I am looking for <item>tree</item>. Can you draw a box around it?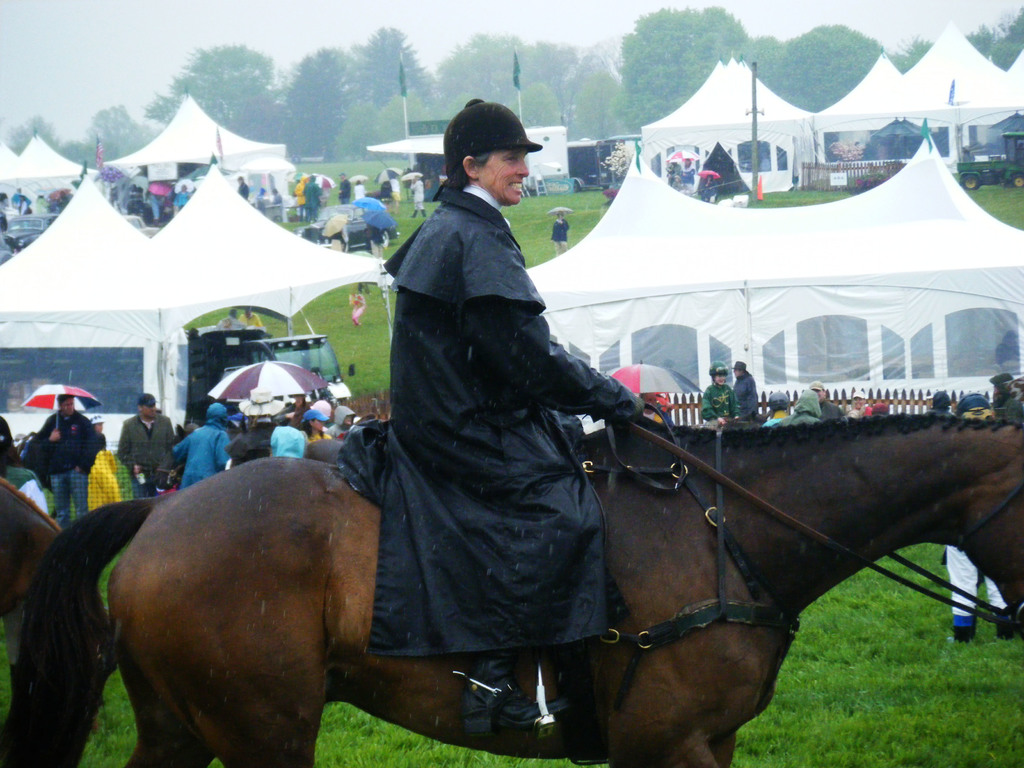
Sure, the bounding box is box(88, 104, 134, 162).
